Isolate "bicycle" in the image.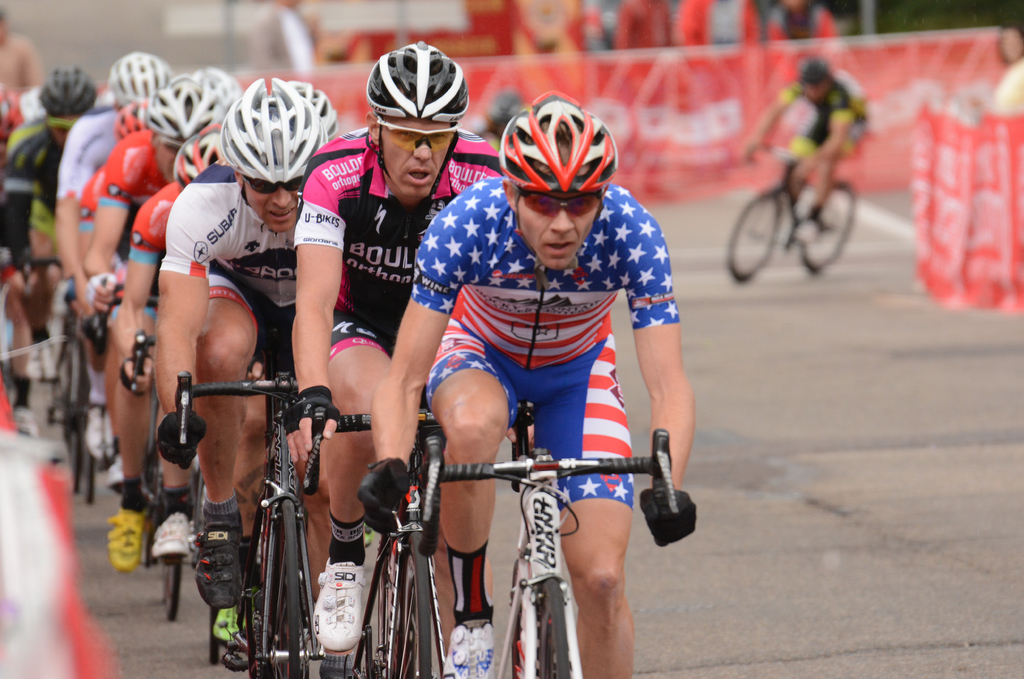
Isolated region: l=82, t=279, r=147, b=565.
